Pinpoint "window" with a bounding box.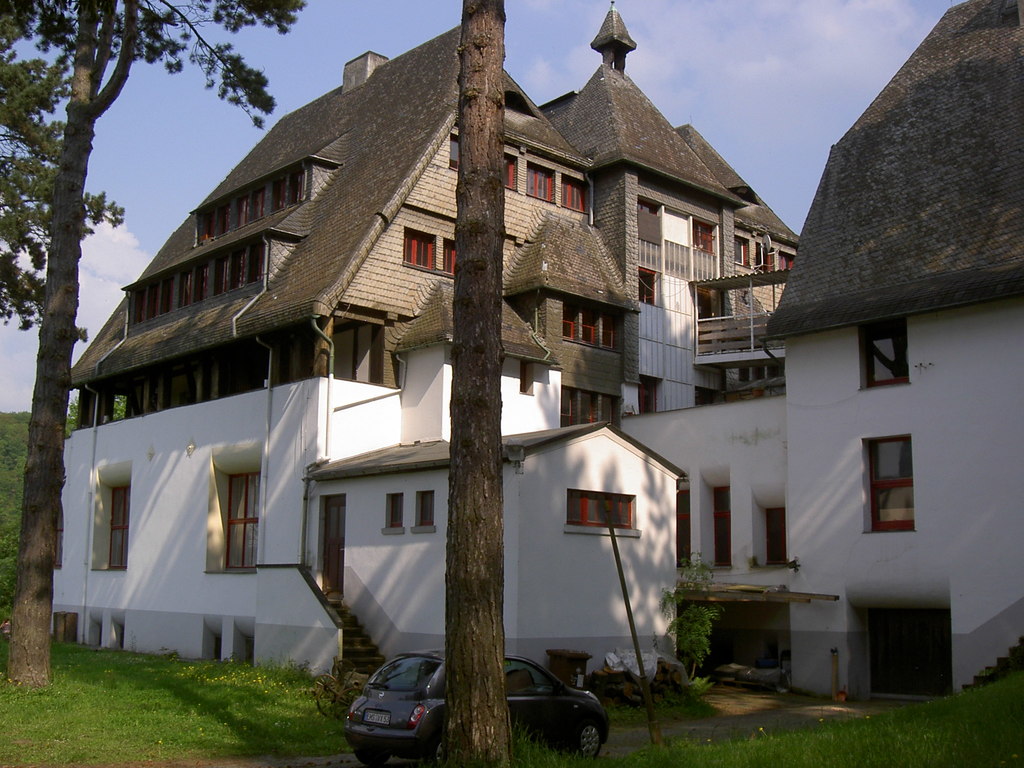
(x1=575, y1=308, x2=598, y2=343).
